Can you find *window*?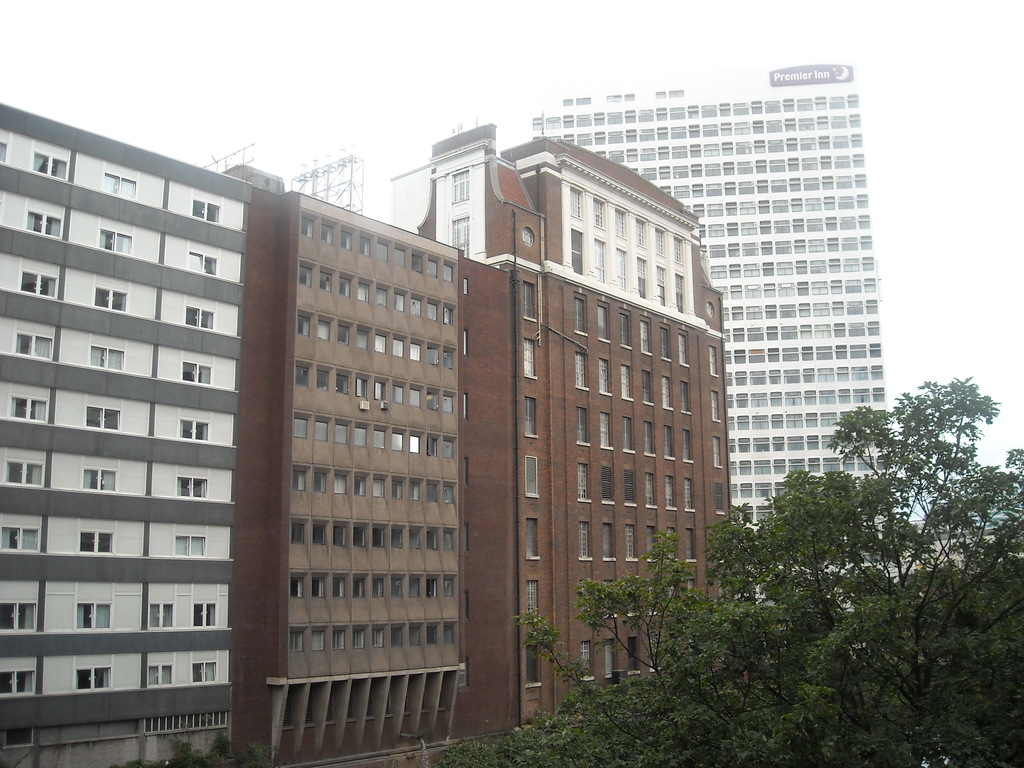
Yes, bounding box: bbox(830, 259, 841, 273).
